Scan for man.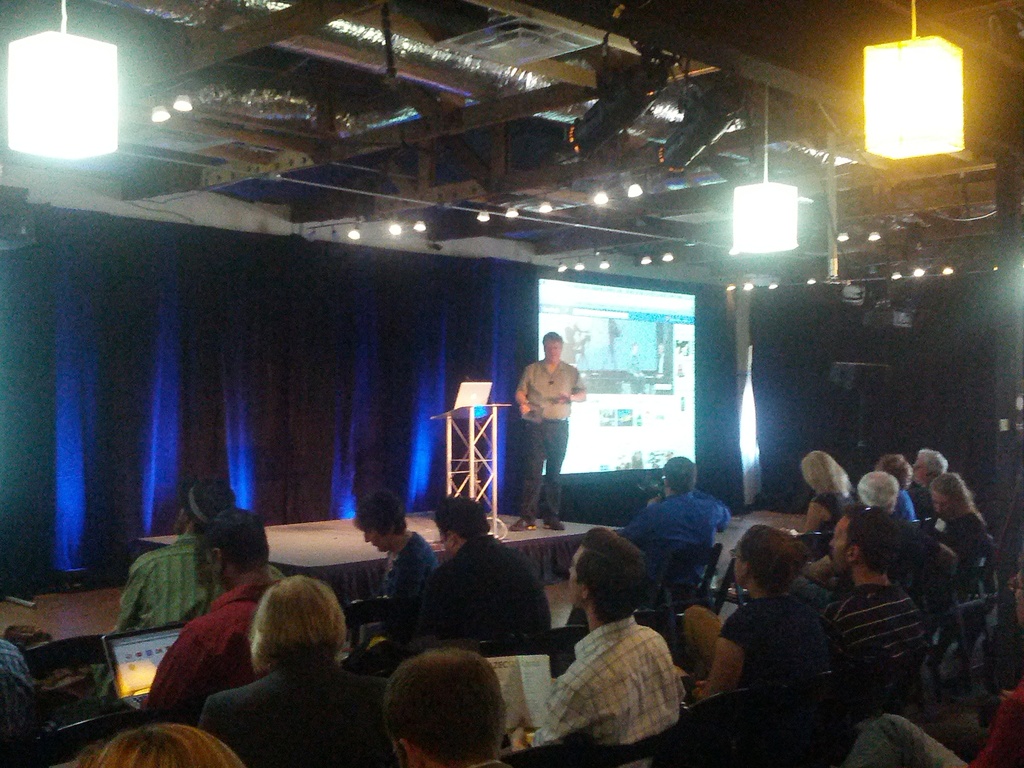
Scan result: l=528, t=538, r=696, b=758.
